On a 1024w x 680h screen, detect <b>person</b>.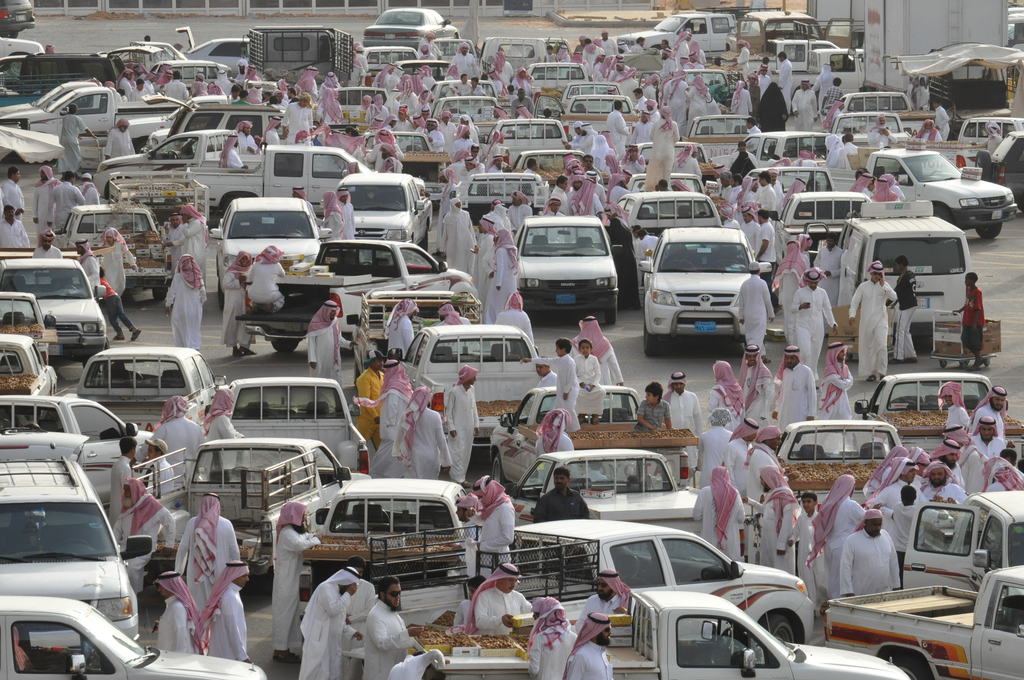
pyautogui.locateOnScreen(466, 473, 515, 575).
